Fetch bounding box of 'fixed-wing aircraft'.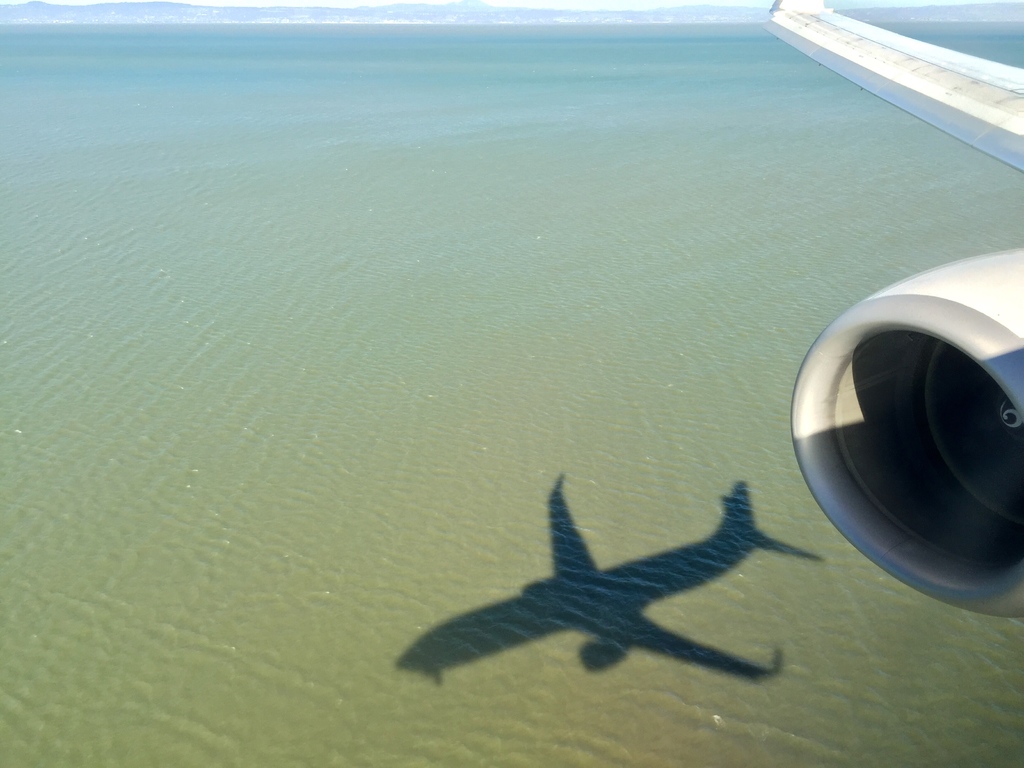
Bbox: 396:463:846:692.
